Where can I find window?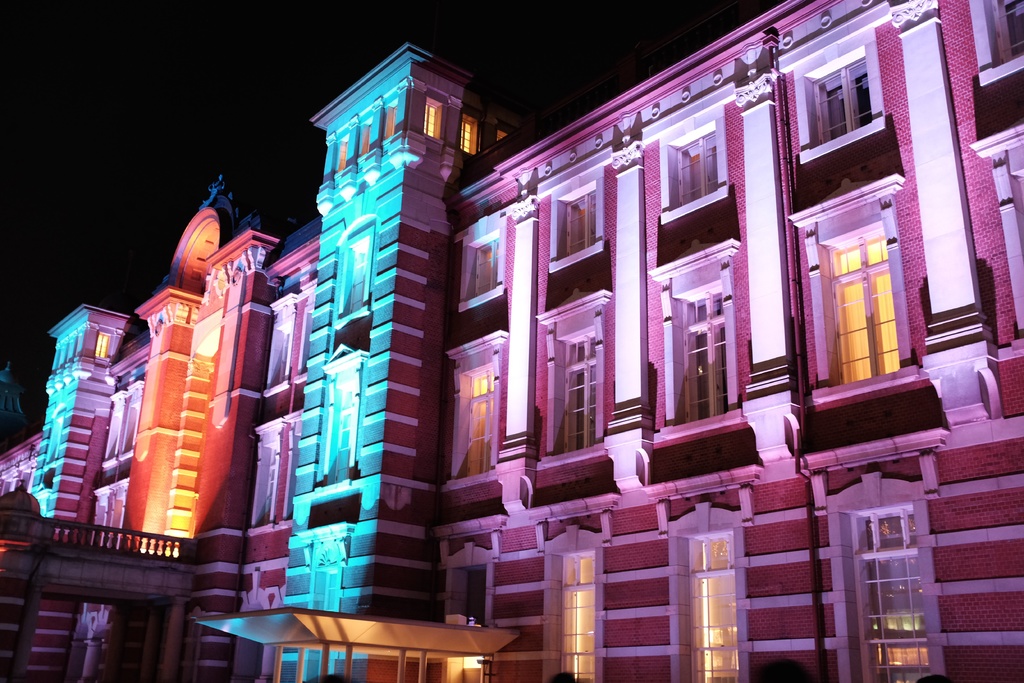
You can find it at region(539, 288, 615, 467).
